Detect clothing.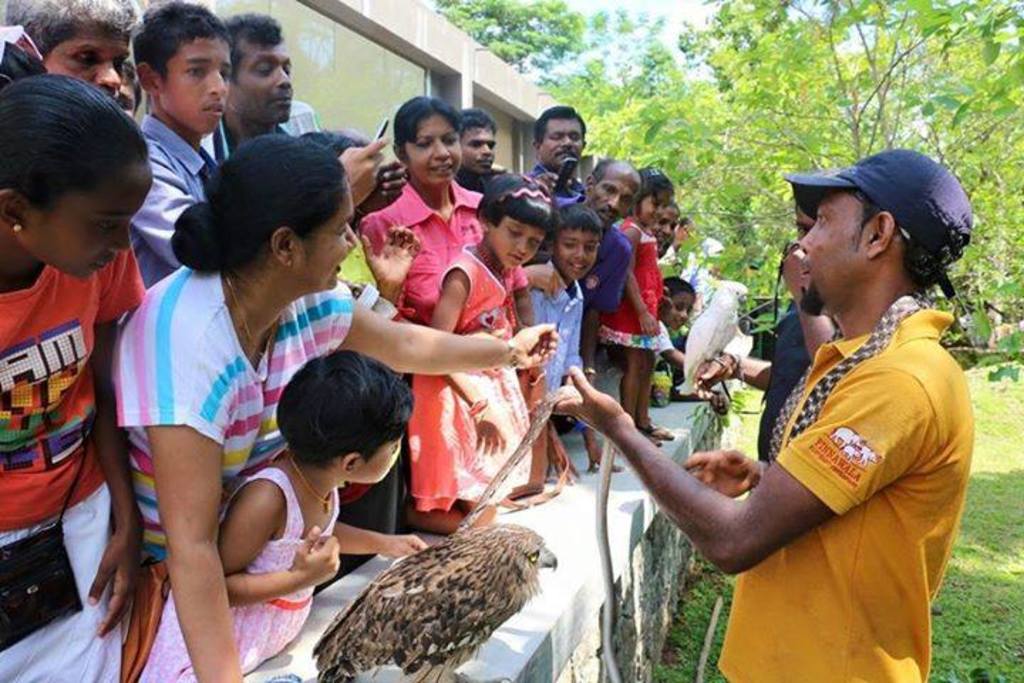
Detected at [401, 239, 536, 507].
